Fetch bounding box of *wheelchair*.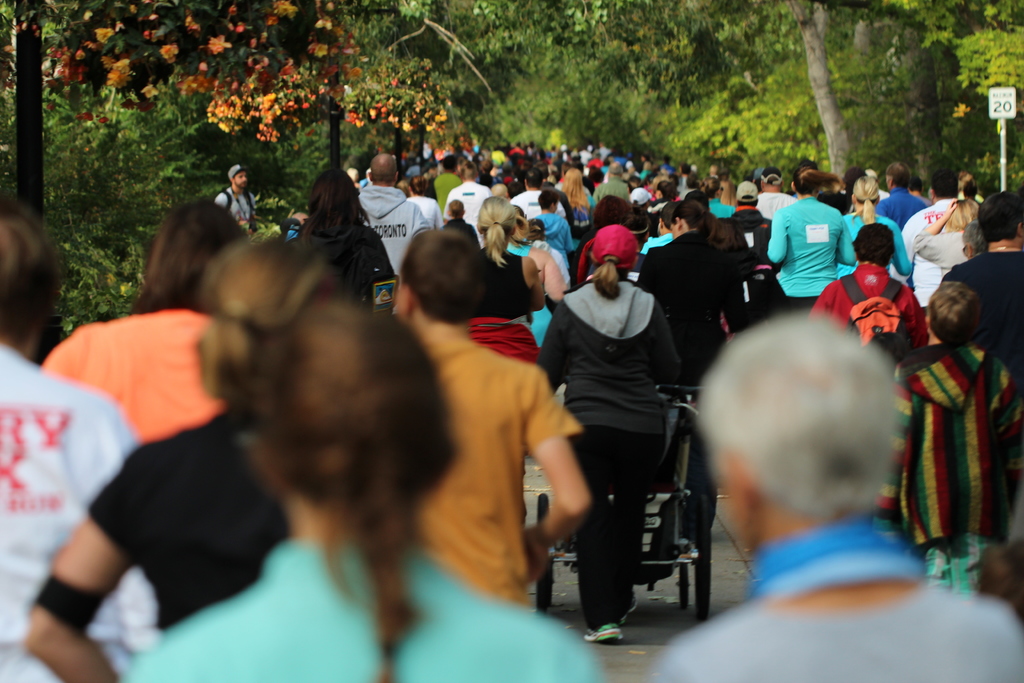
Bbox: rect(557, 318, 744, 650).
